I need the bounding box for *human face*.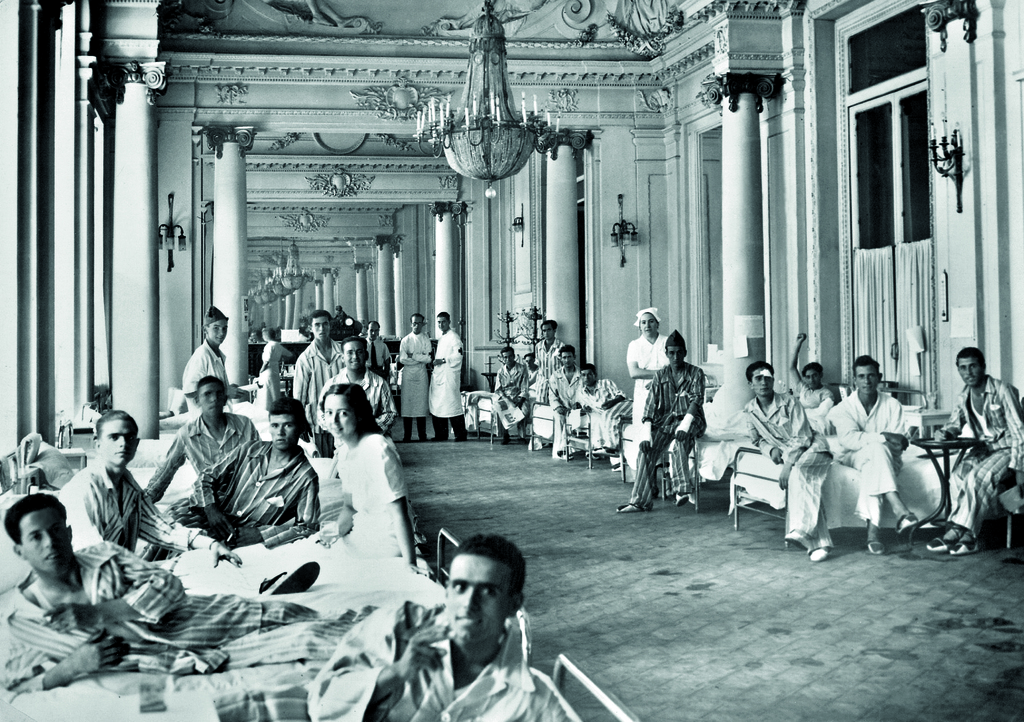
Here it is: <bbox>264, 415, 301, 450</bbox>.
